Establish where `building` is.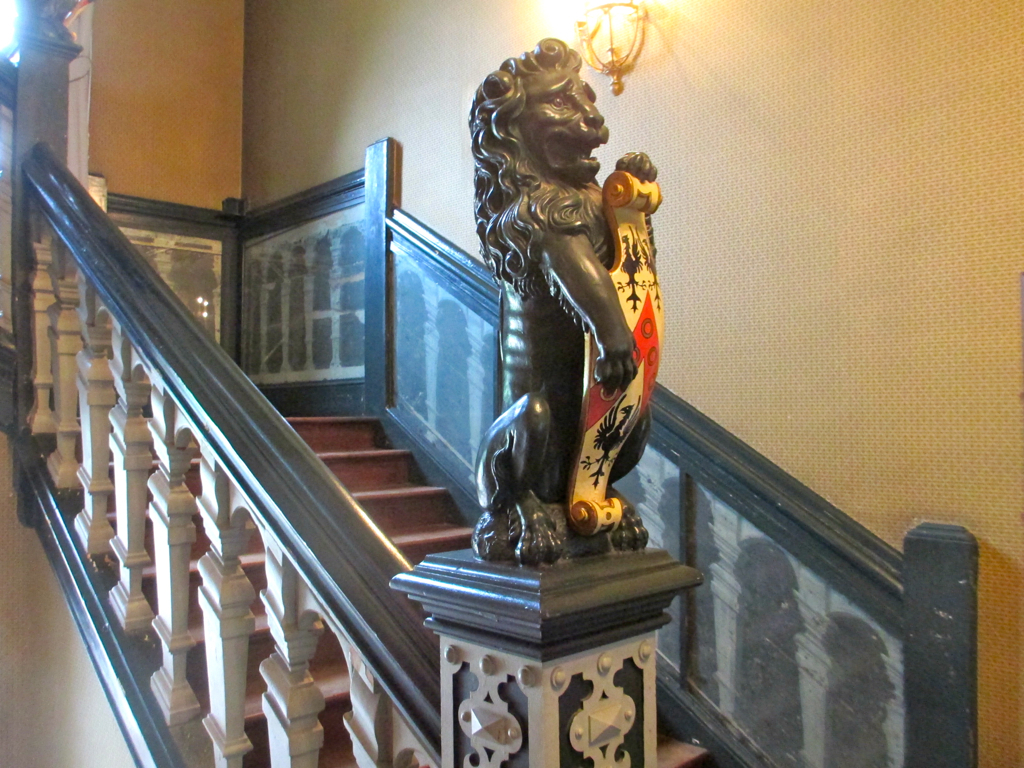
Established at select_region(0, 0, 1023, 764).
